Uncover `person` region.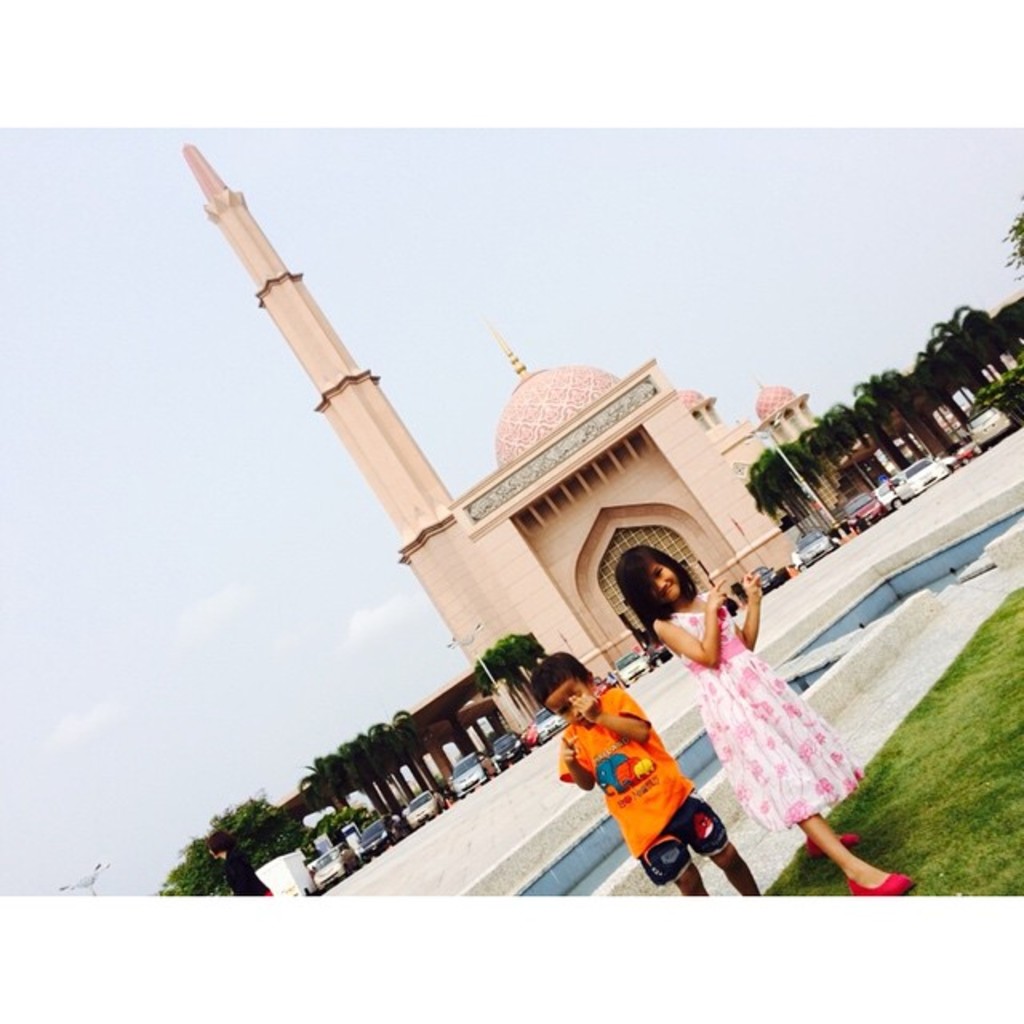
Uncovered: 613:542:914:898.
